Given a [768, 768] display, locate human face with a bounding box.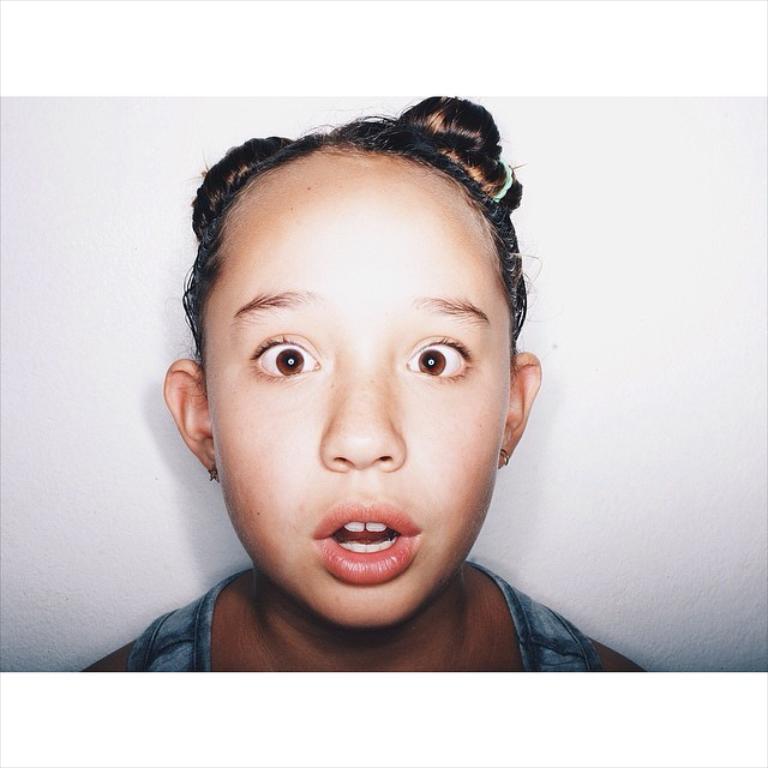
Located: x1=197 y1=216 x2=503 y2=626.
